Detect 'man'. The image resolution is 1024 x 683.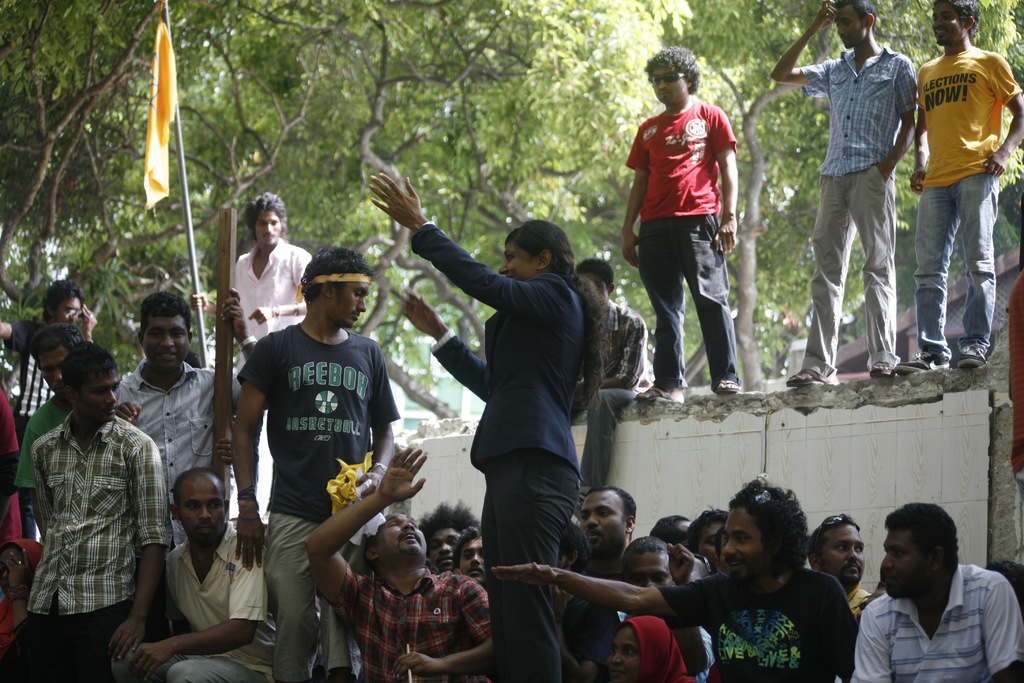
[450,525,488,584].
